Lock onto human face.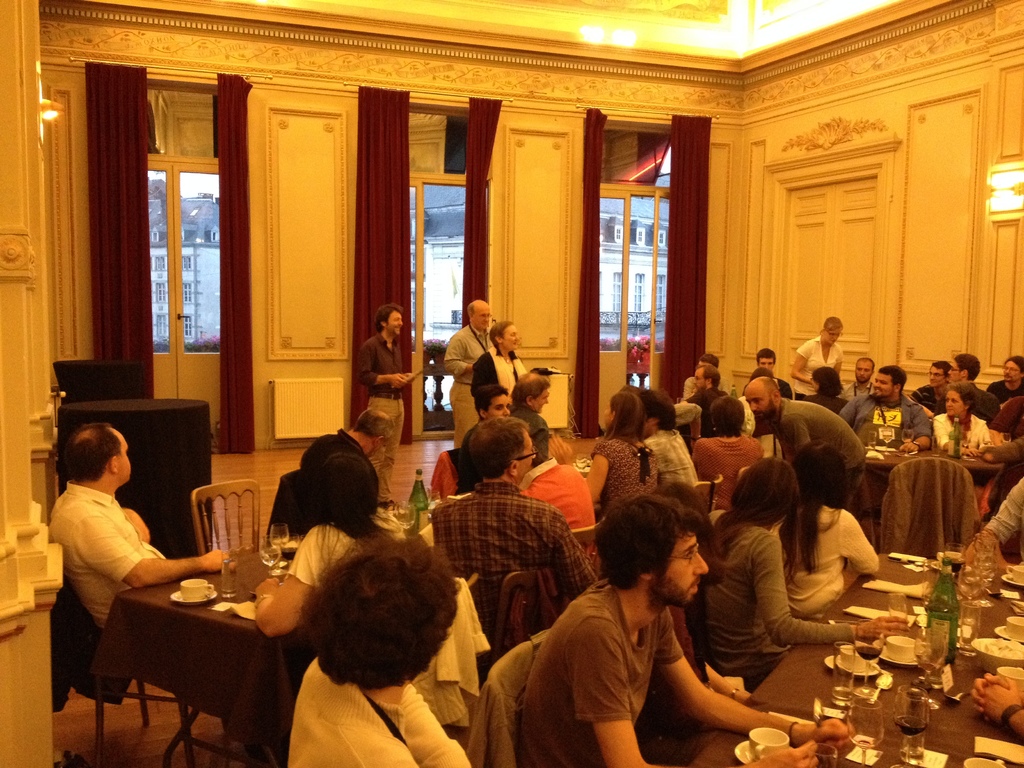
Locked: <bbox>743, 386, 768, 426</bbox>.
